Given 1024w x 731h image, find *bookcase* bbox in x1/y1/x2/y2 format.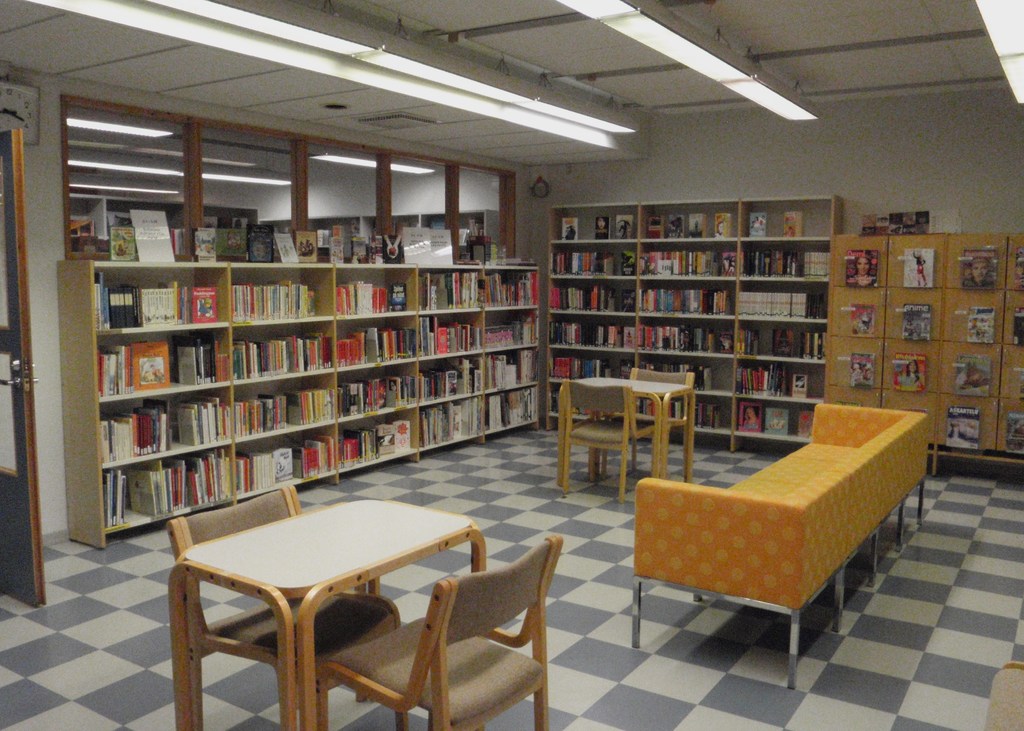
541/197/847/452.
